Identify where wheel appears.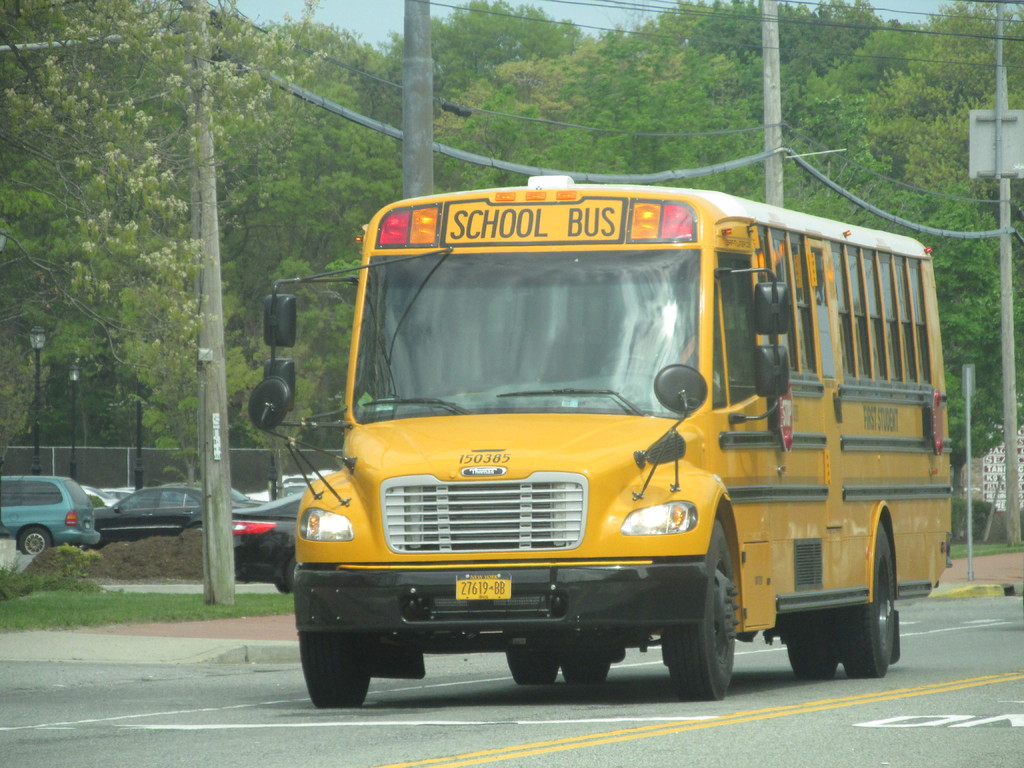
Appears at rect(15, 525, 54, 556).
